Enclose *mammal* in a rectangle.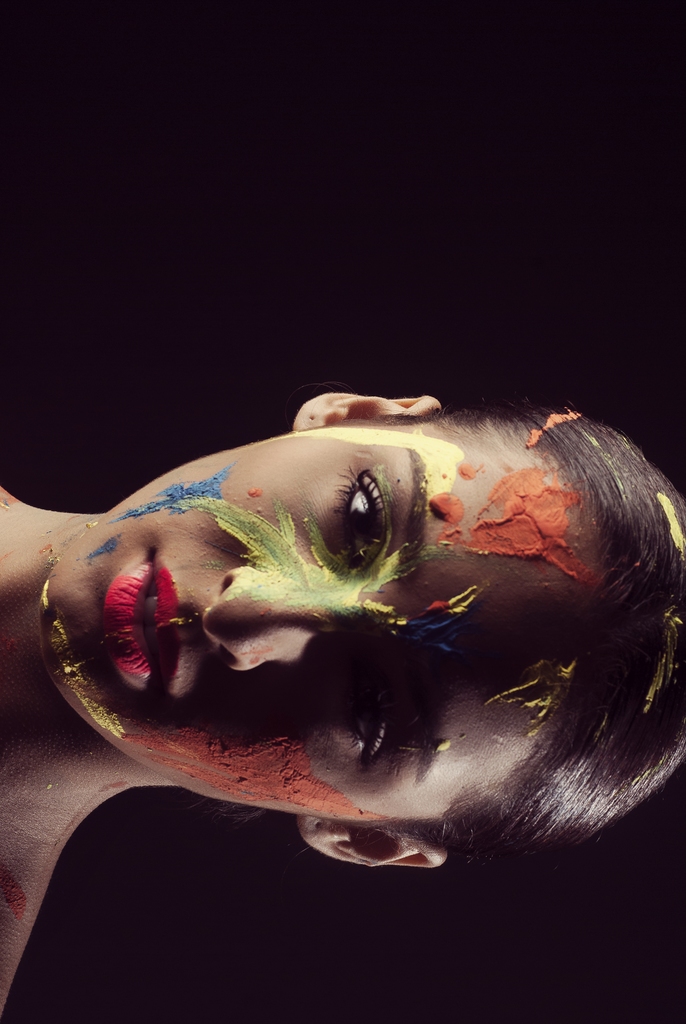
bbox=(28, 385, 685, 946).
